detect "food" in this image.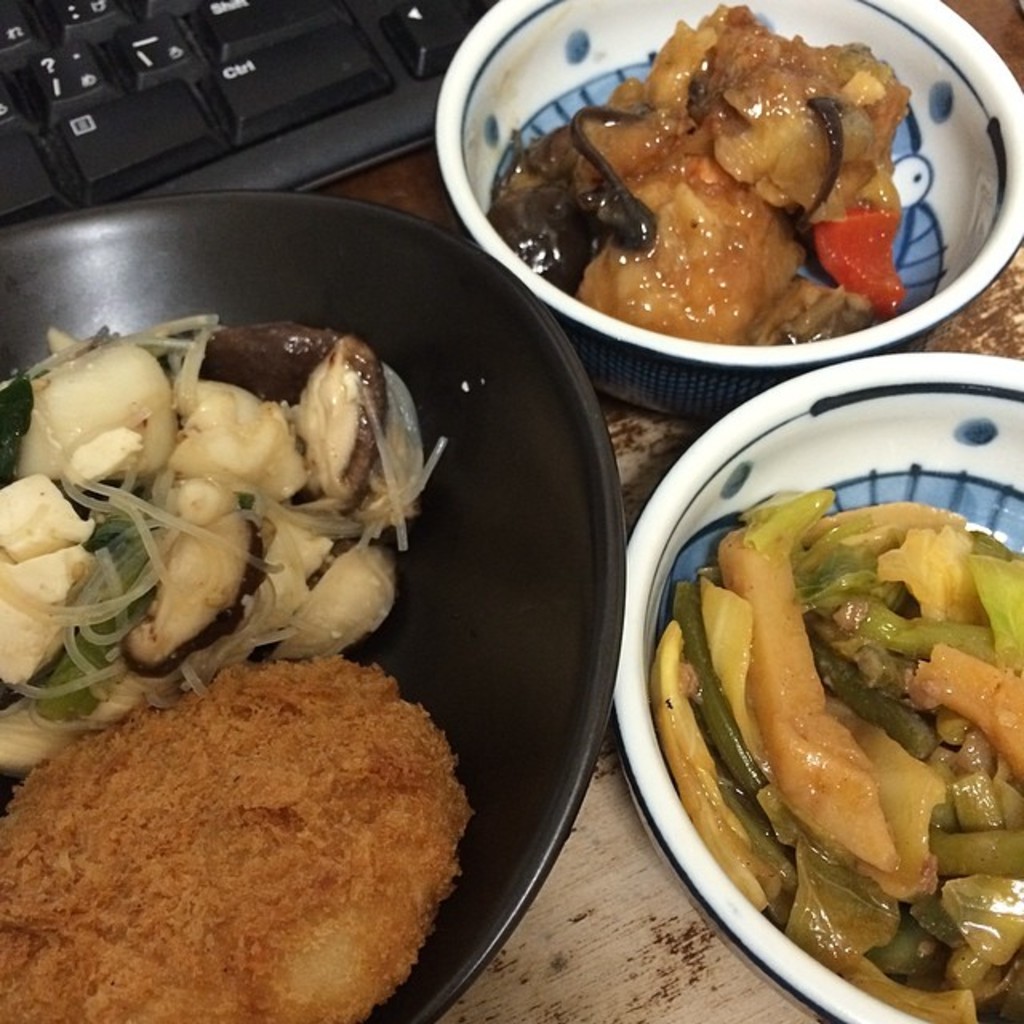
Detection: x1=0 y1=638 x2=488 y2=1019.
